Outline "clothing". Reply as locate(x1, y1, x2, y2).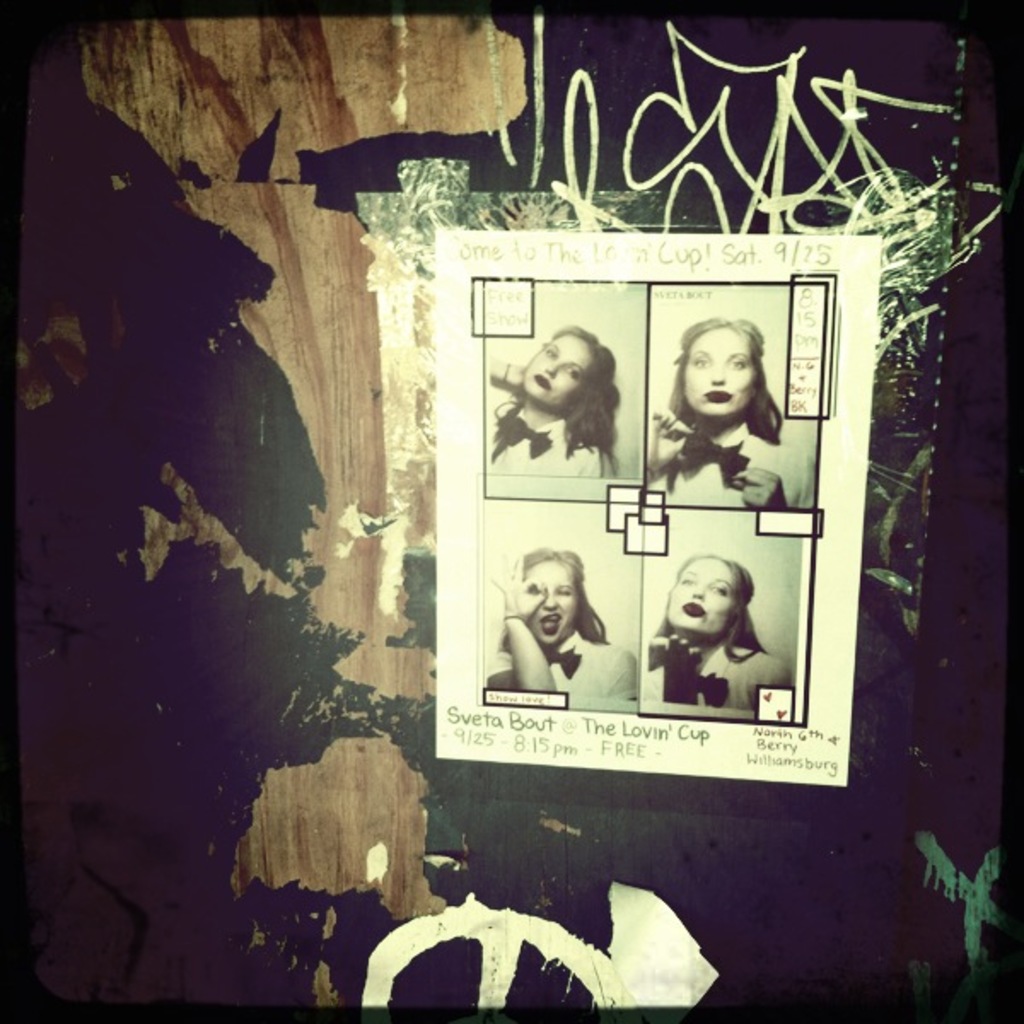
locate(486, 410, 616, 481).
